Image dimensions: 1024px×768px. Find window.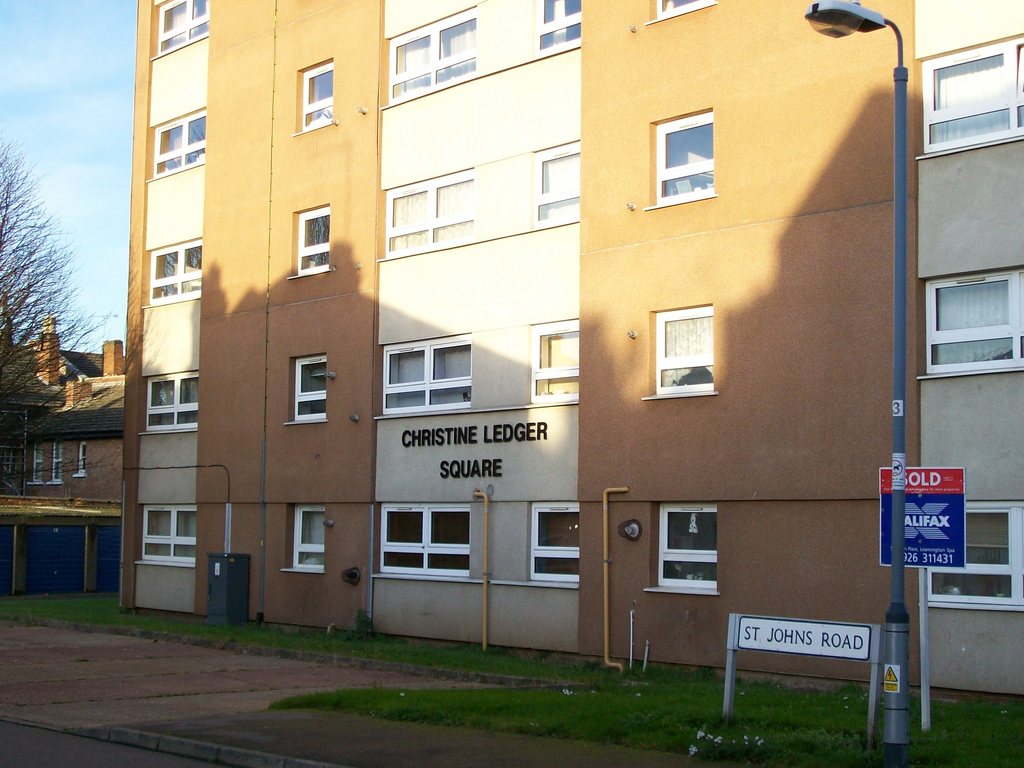
(x1=147, y1=373, x2=196, y2=430).
